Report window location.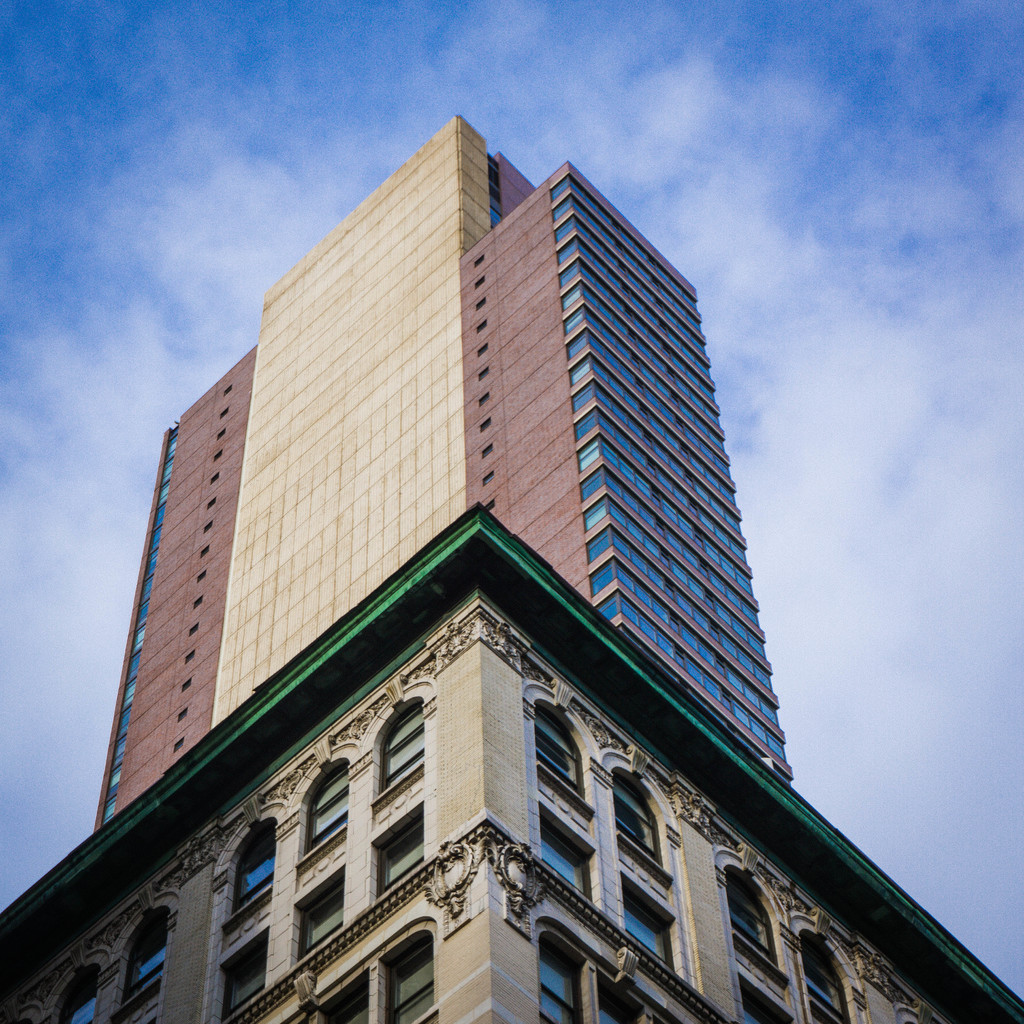
Report: BBox(605, 757, 688, 876).
